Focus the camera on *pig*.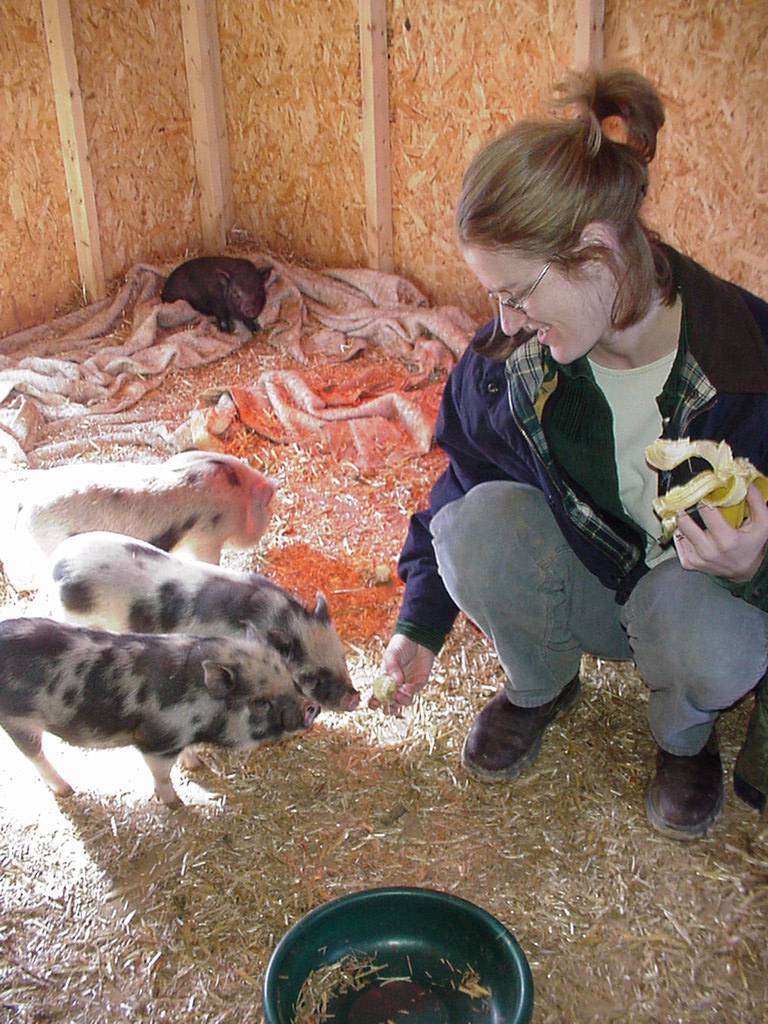
Focus region: Rect(0, 448, 273, 601).
